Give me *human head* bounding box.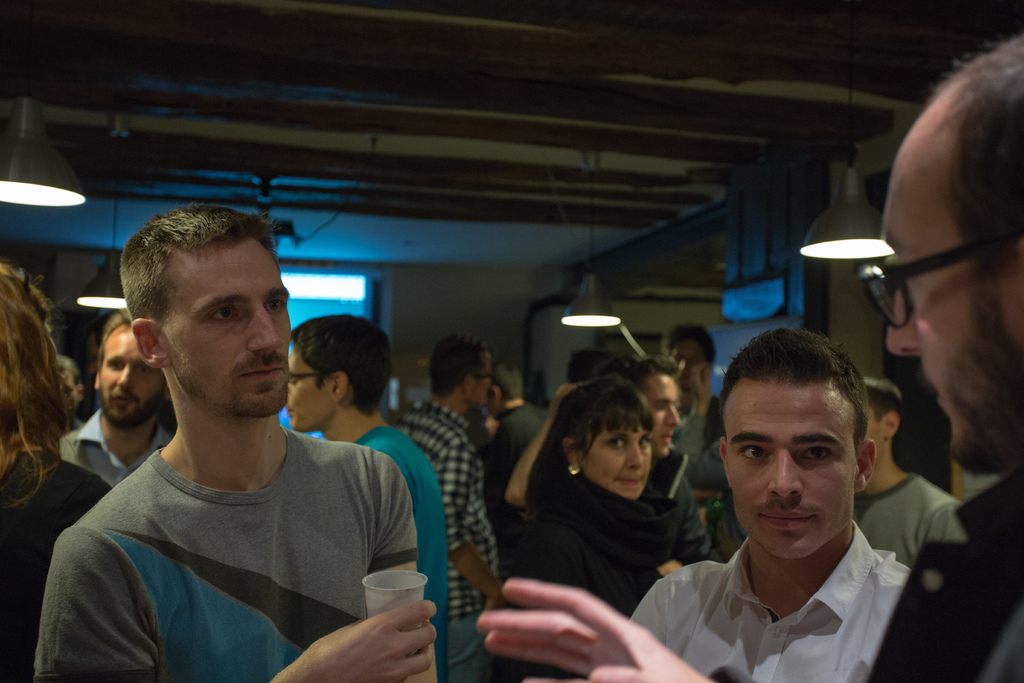
[0, 262, 86, 457].
